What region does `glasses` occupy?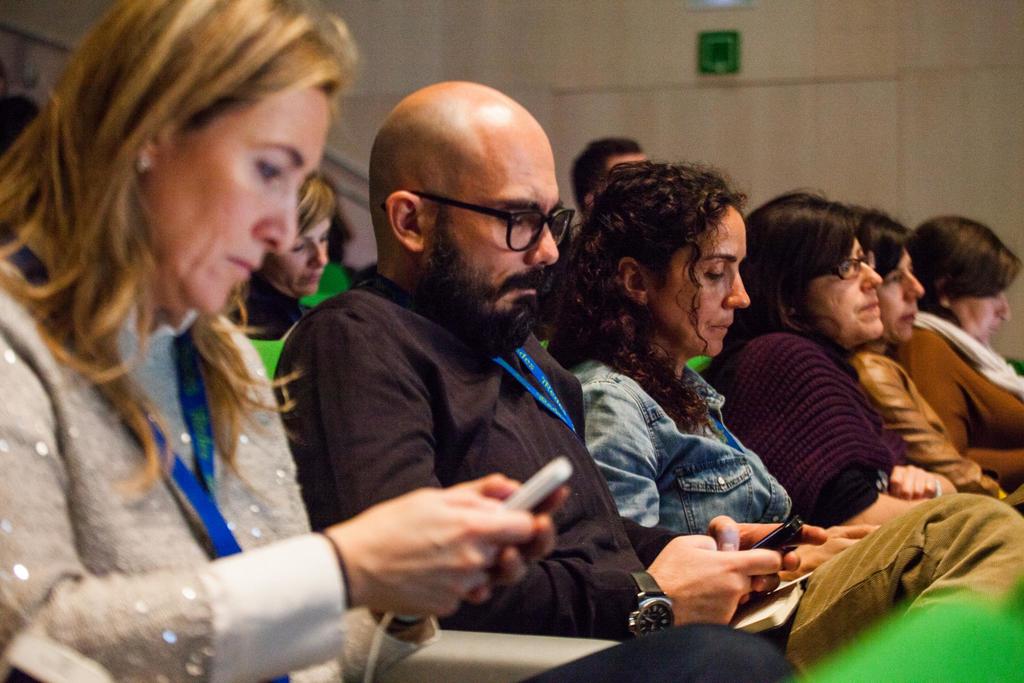
824,251,874,281.
